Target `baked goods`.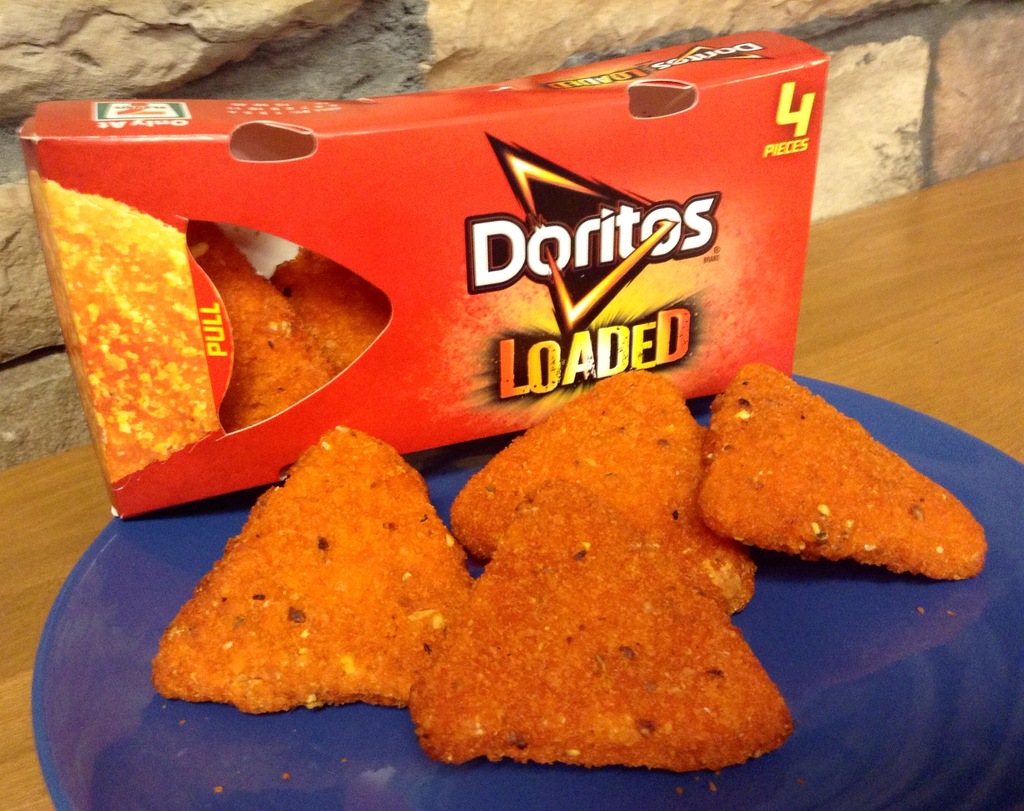
Target region: detection(35, 184, 215, 486).
